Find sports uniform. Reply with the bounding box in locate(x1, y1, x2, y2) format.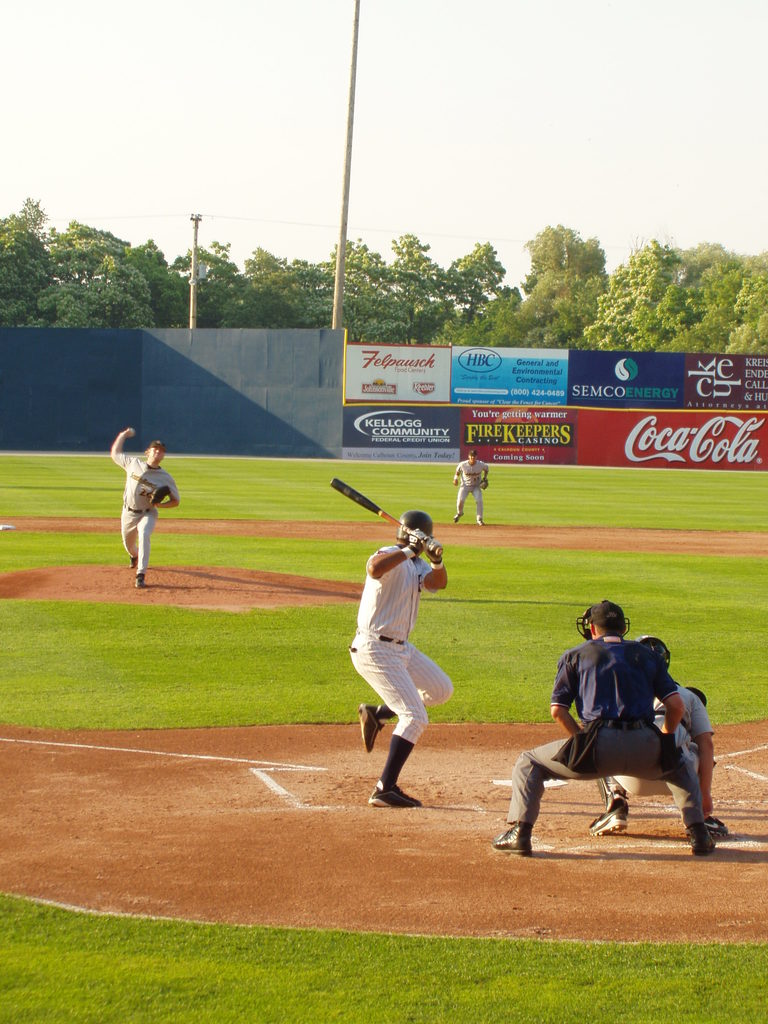
locate(107, 440, 186, 595).
